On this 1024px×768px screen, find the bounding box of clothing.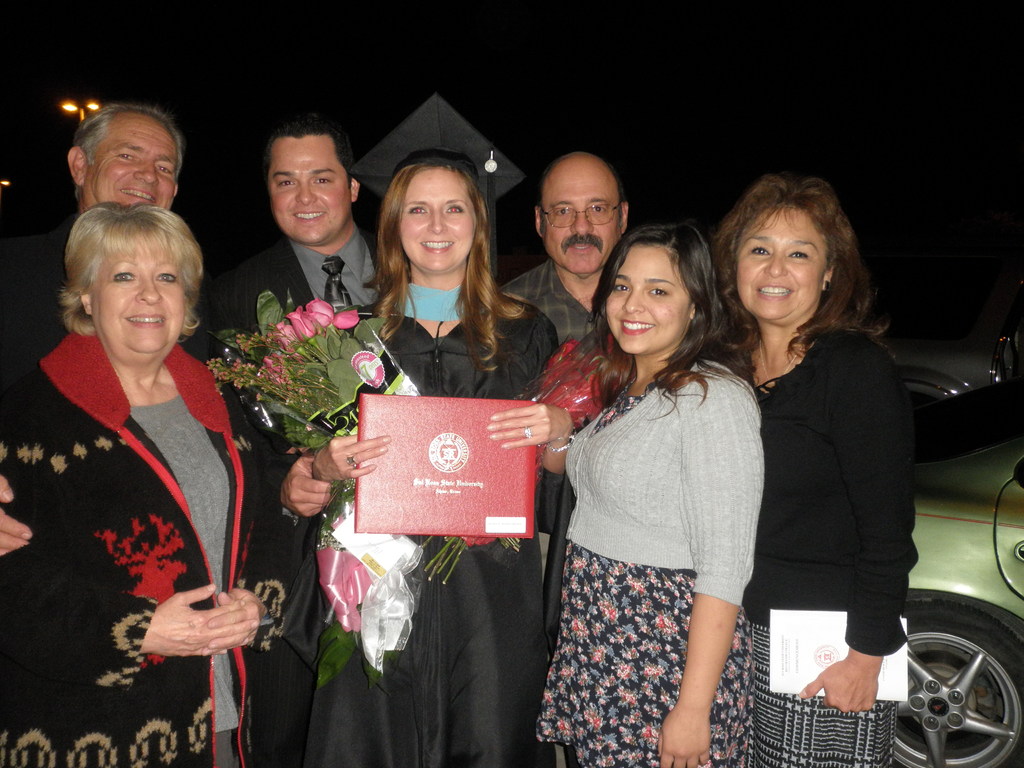
Bounding box: box=[506, 259, 599, 566].
